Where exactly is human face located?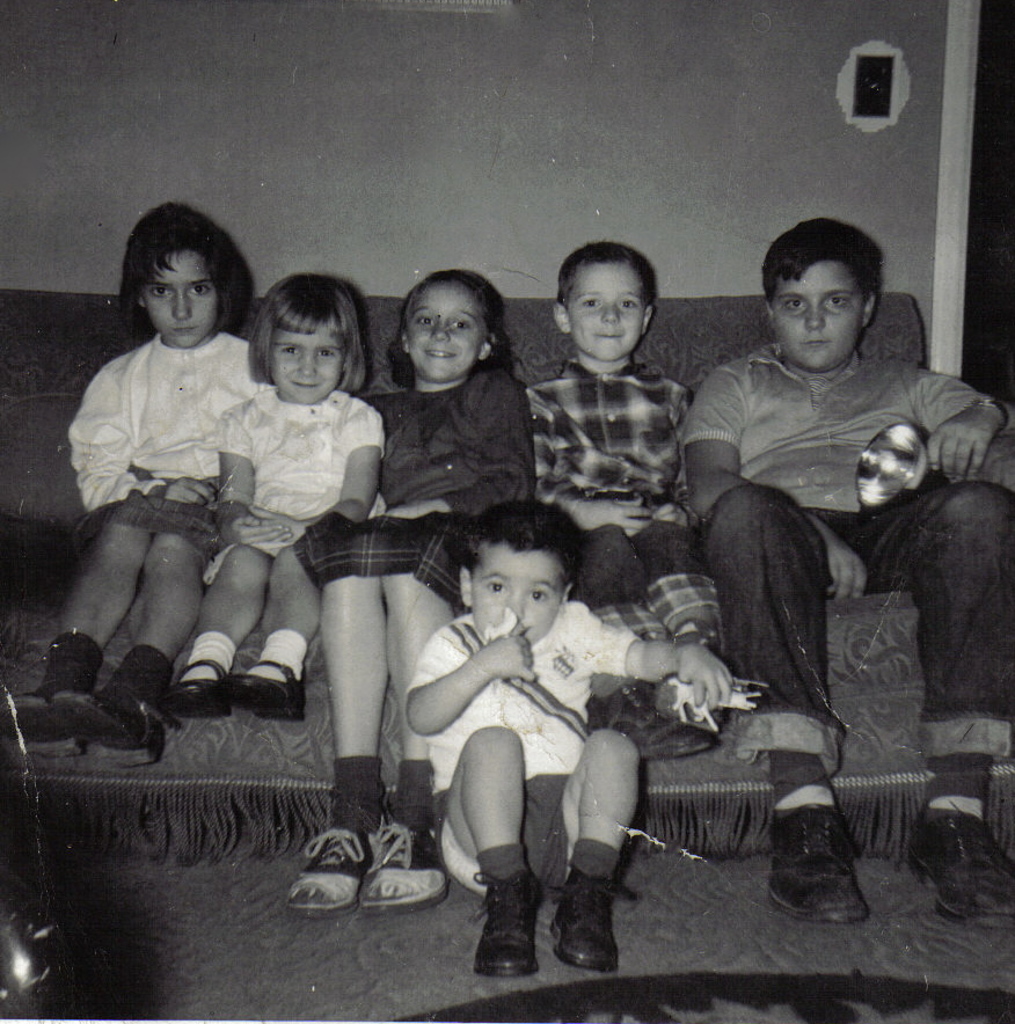
Its bounding box is [774,262,862,370].
